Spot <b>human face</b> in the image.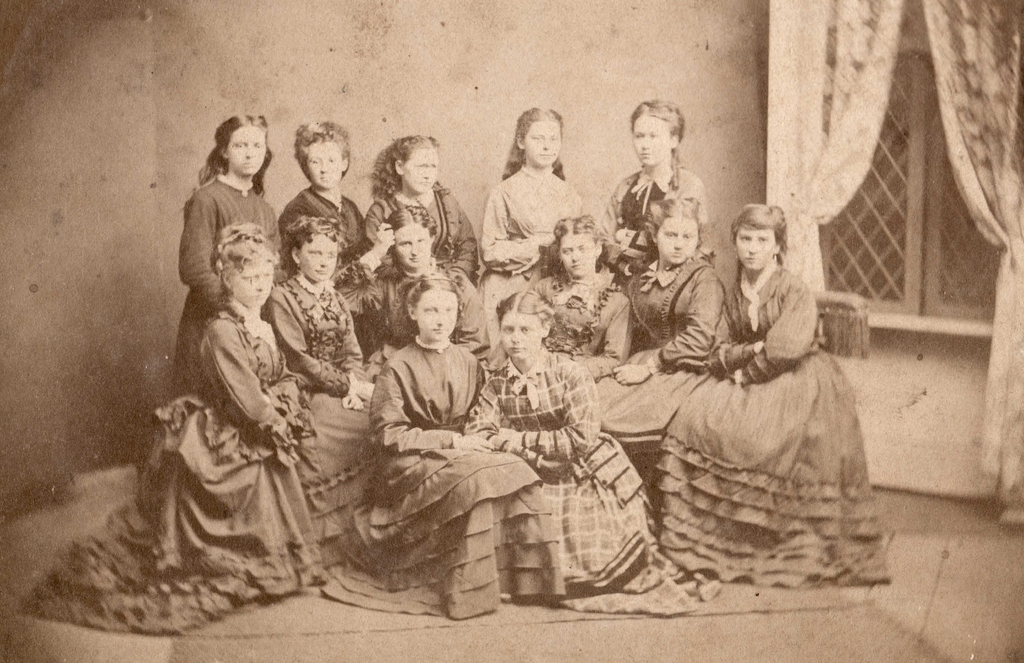
<b>human face</b> found at bbox=[392, 224, 429, 268].
